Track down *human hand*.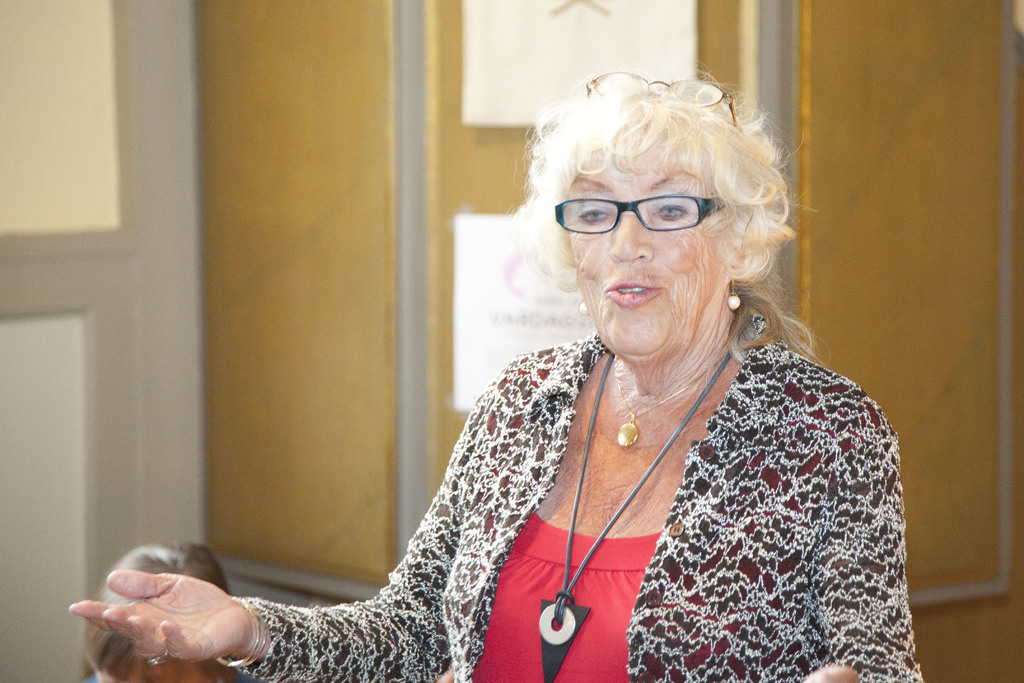
Tracked to detection(803, 662, 861, 682).
